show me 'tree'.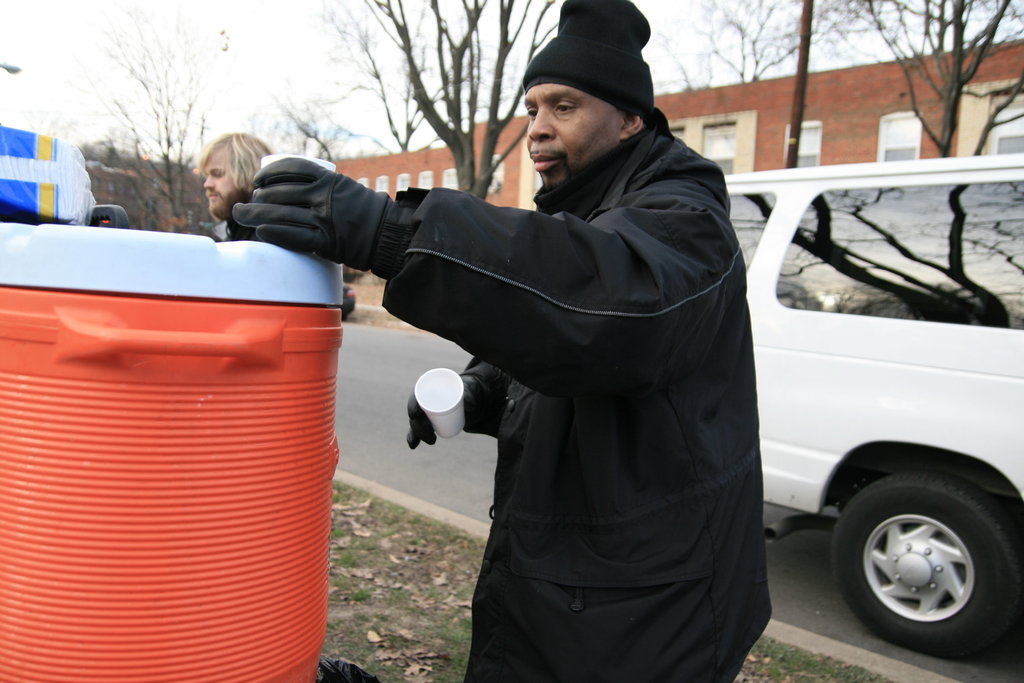
'tree' is here: select_region(280, 0, 561, 213).
